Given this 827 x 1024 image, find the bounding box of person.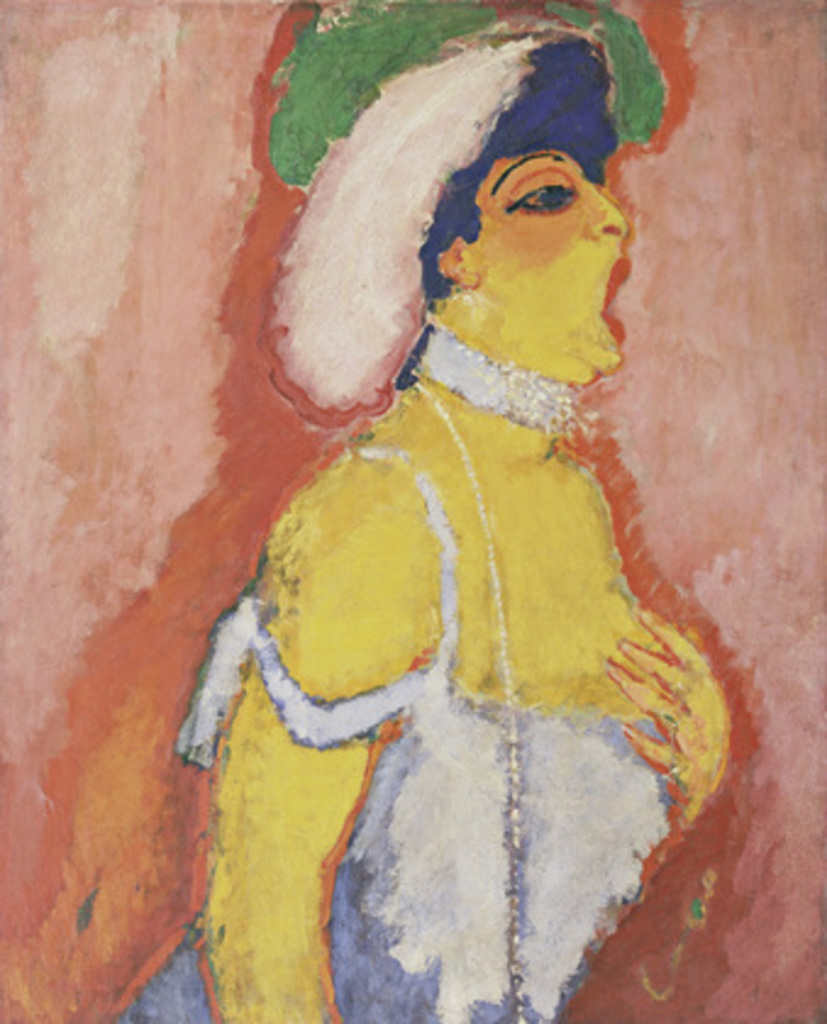
detection(141, 0, 771, 987).
